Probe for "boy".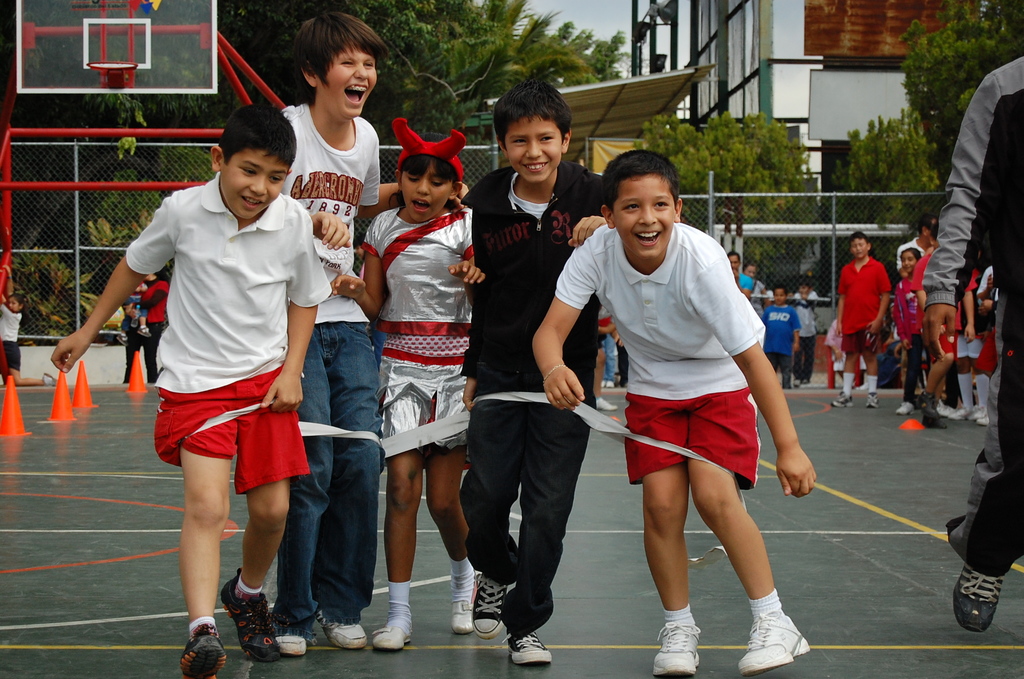
Probe result: [449, 78, 636, 674].
